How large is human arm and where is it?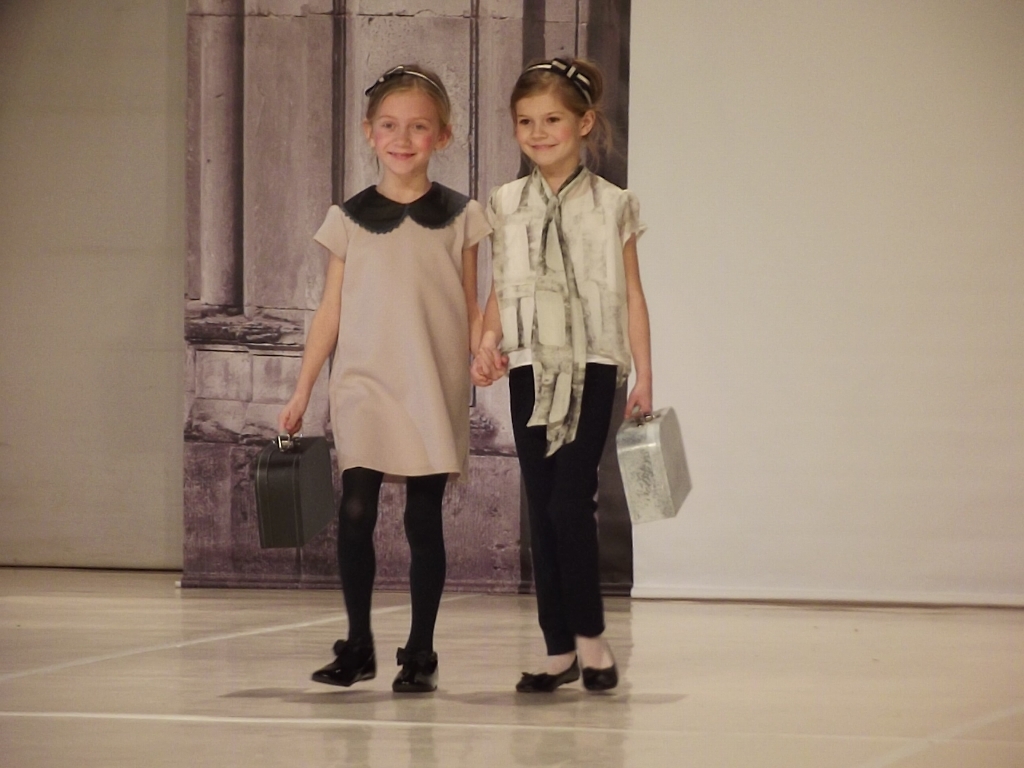
Bounding box: (left=281, top=248, right=344, bottom=438).
